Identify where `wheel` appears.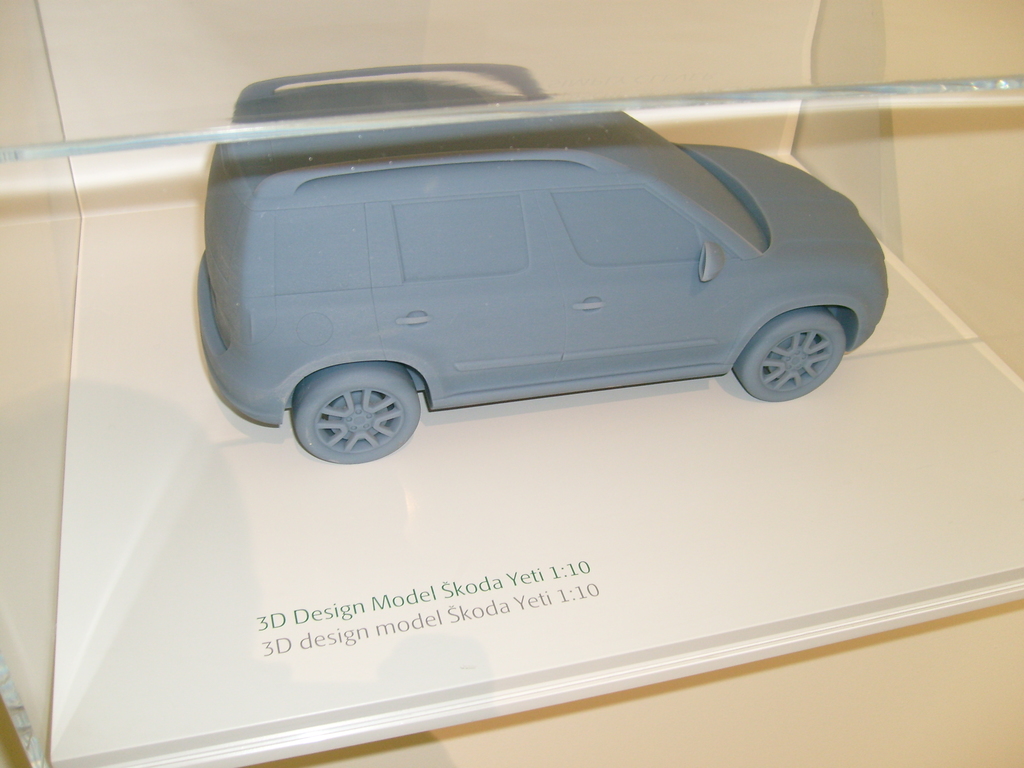
Appears at {"x1": 735, "y1": 306, "x2": 851, "y2": 404}.
